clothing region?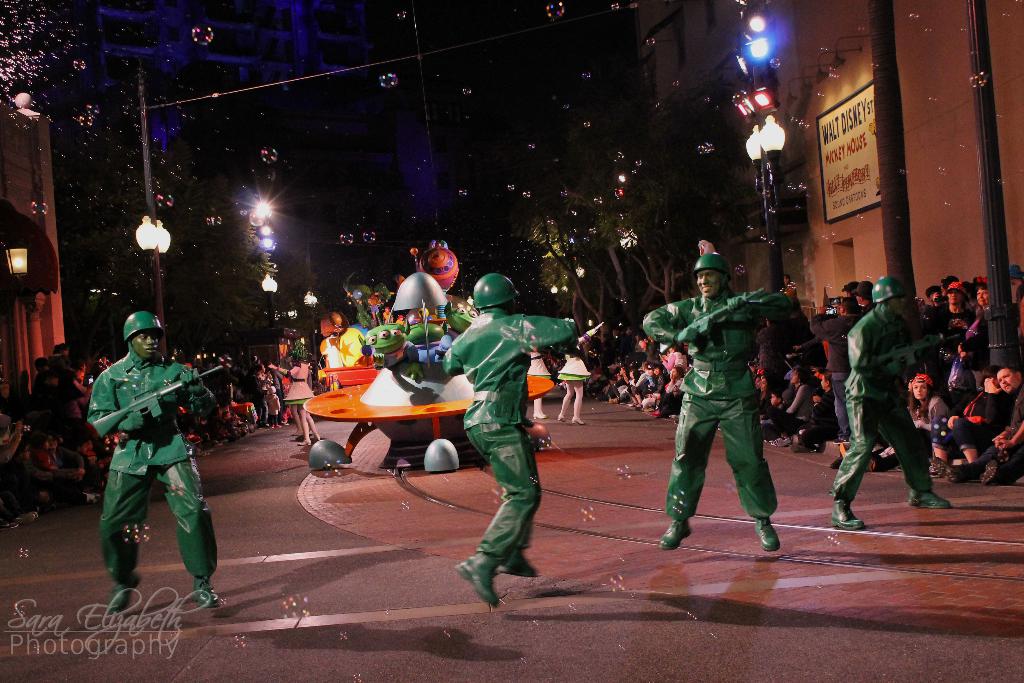
box=[526, 350, 554, 382]
